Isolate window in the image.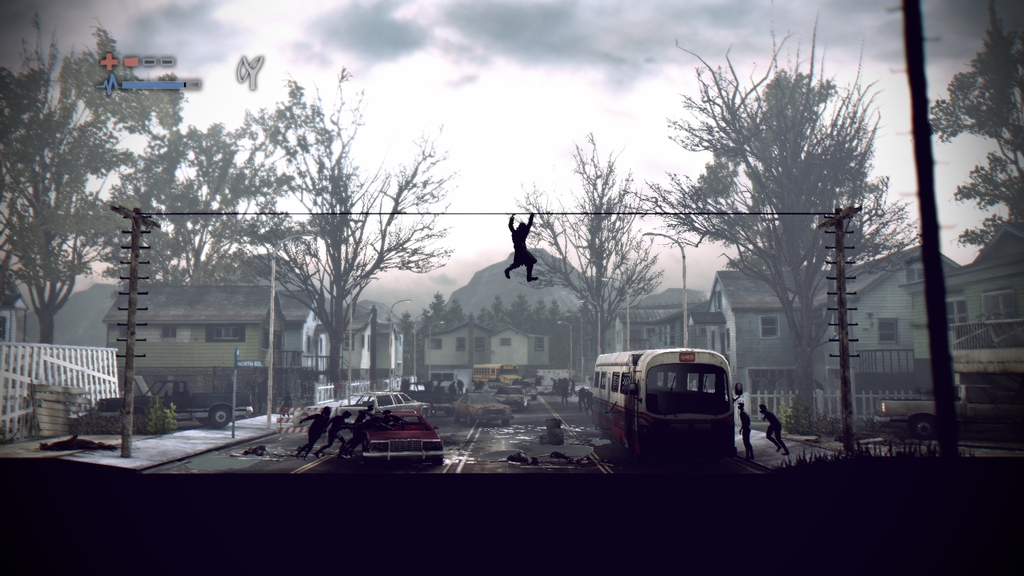
Isolated region: 760/315/785/335.
